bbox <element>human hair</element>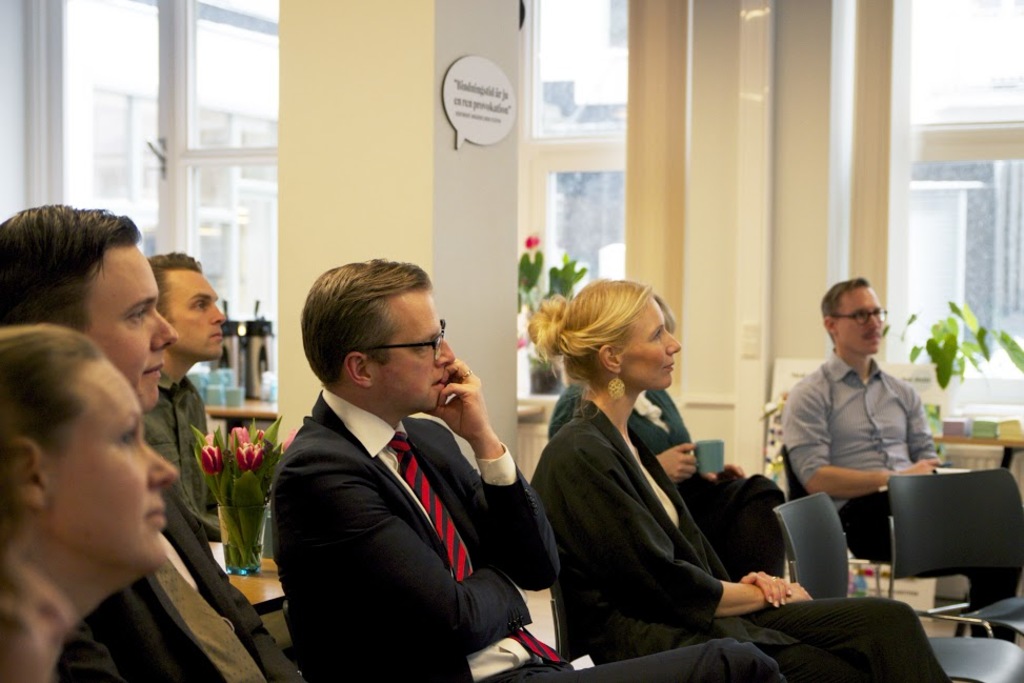
297 257 428 390
